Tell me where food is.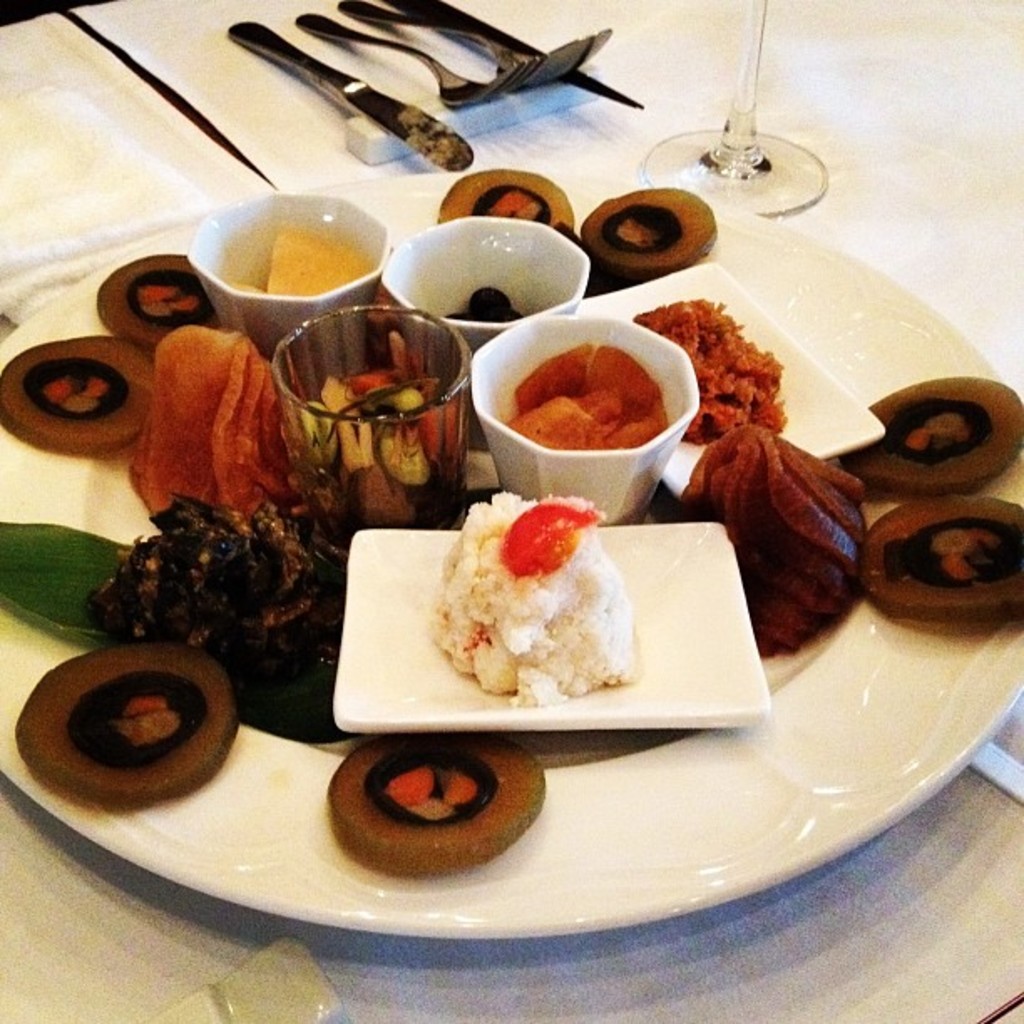
food is at <region>569, 184, 723, 284</region>.
